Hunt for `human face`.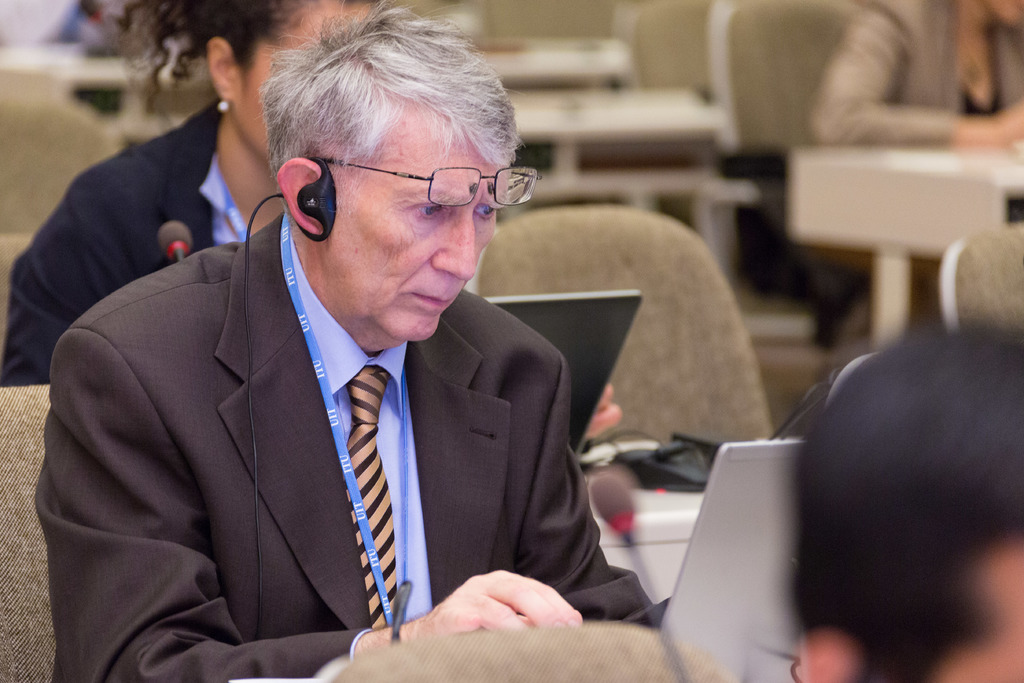
Hunted down at box=[949, 539, 1023, 682].
